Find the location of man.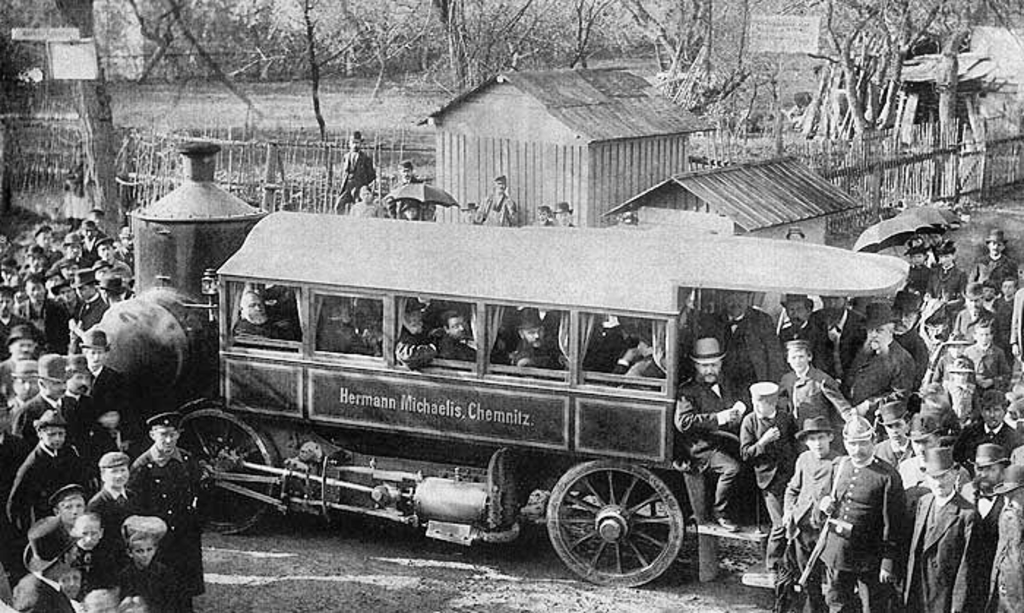
Location: Rect(91, 455, 143, 525).
